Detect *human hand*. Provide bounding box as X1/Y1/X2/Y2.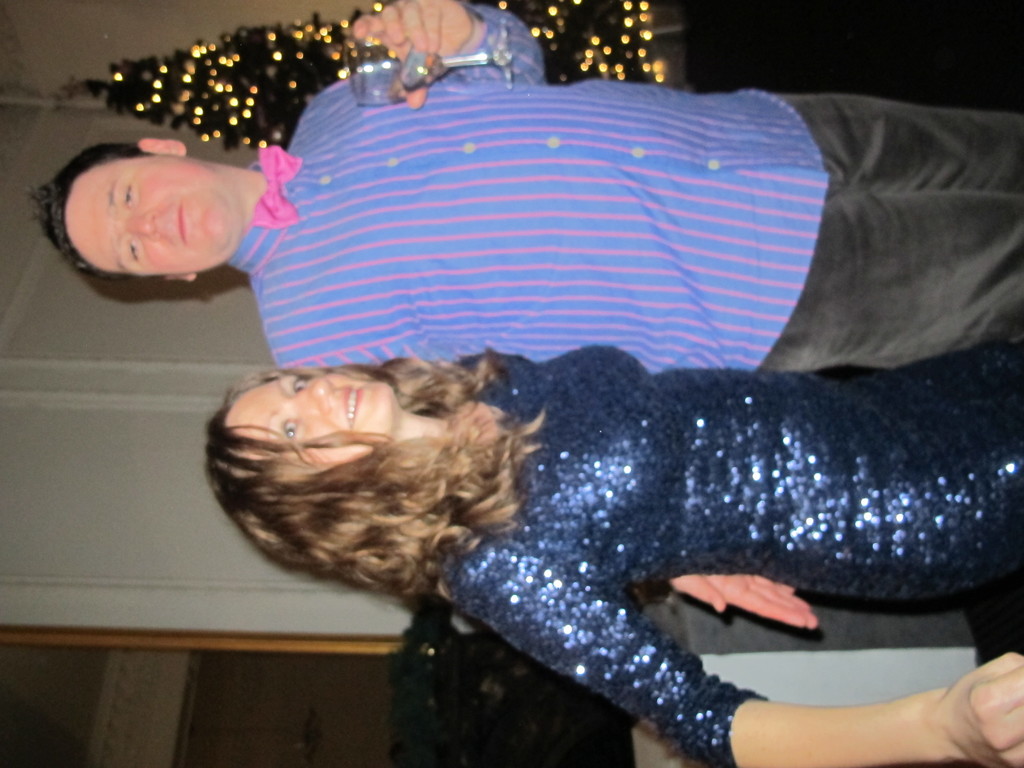
669/572/822/636.
